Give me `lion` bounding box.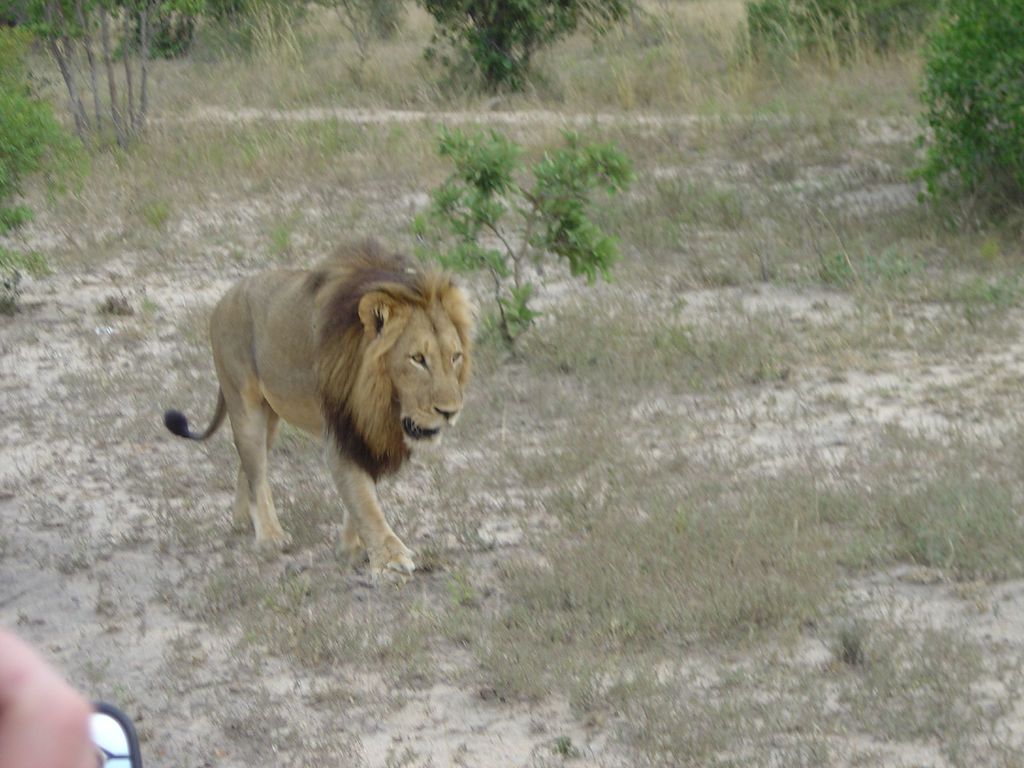
BBox(162, 232, 479, 581).
